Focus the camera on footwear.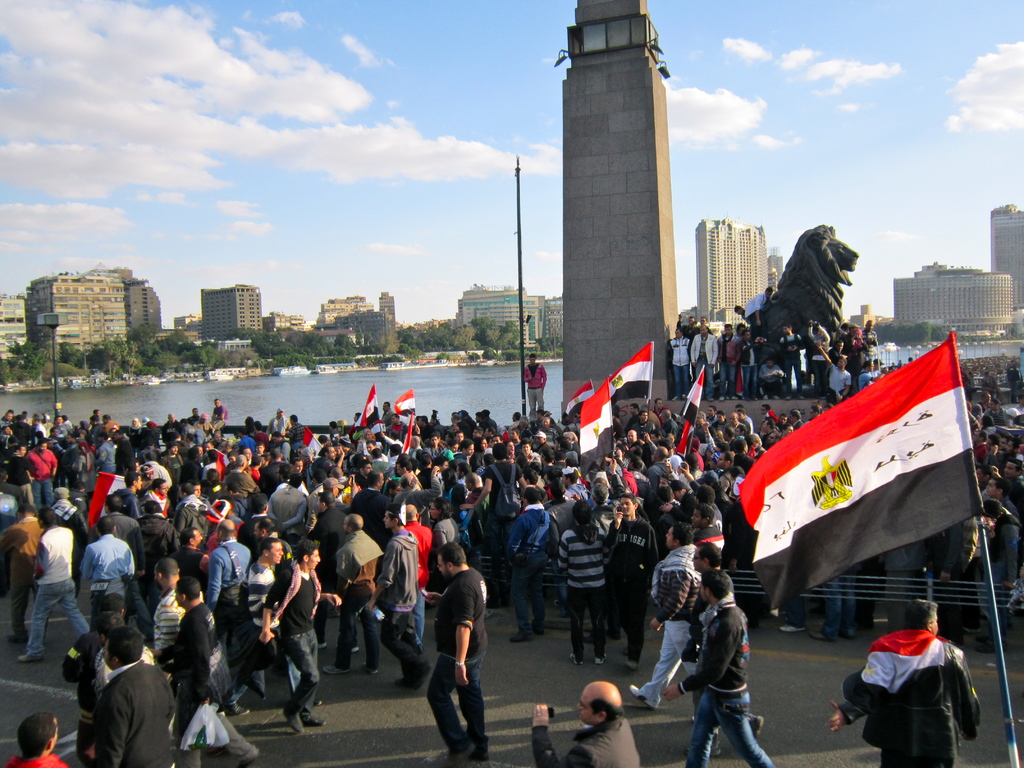
Focus region: {"left": 219, "top": 701, "right": 250, "bottom": 718}.
